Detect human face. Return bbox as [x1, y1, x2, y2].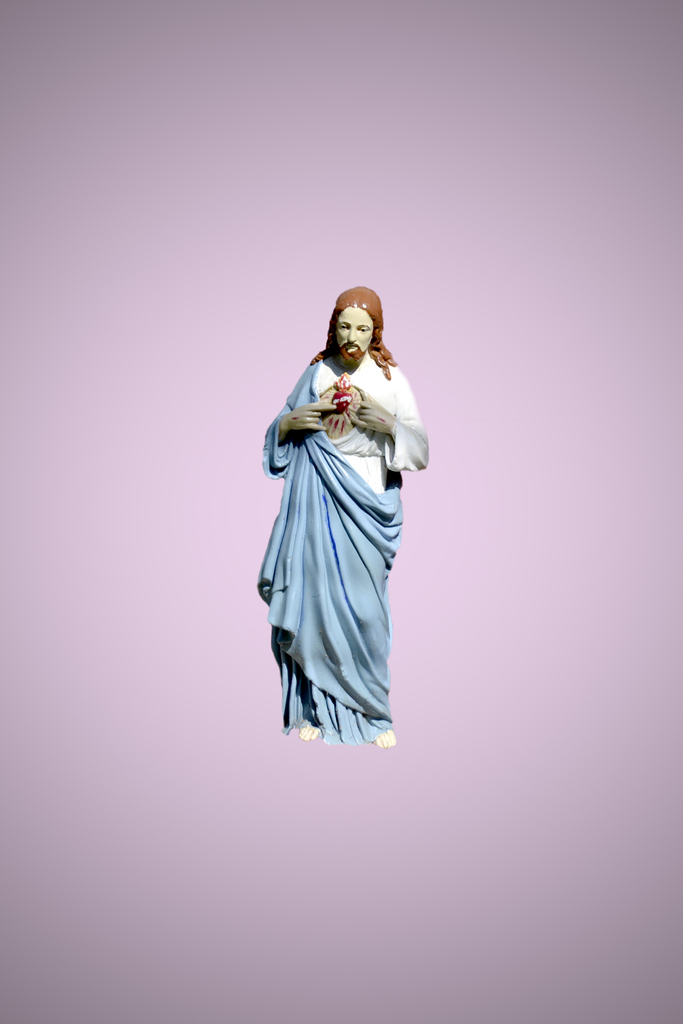
[331, 305, 375, 364].
